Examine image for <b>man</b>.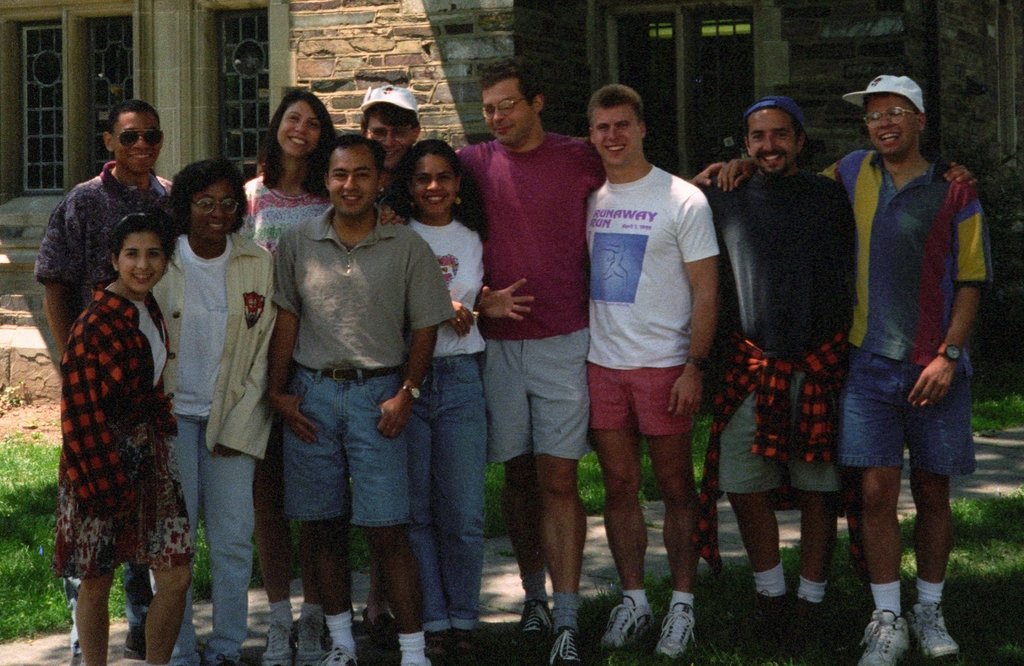
Examination result: [575,82,737,610].
